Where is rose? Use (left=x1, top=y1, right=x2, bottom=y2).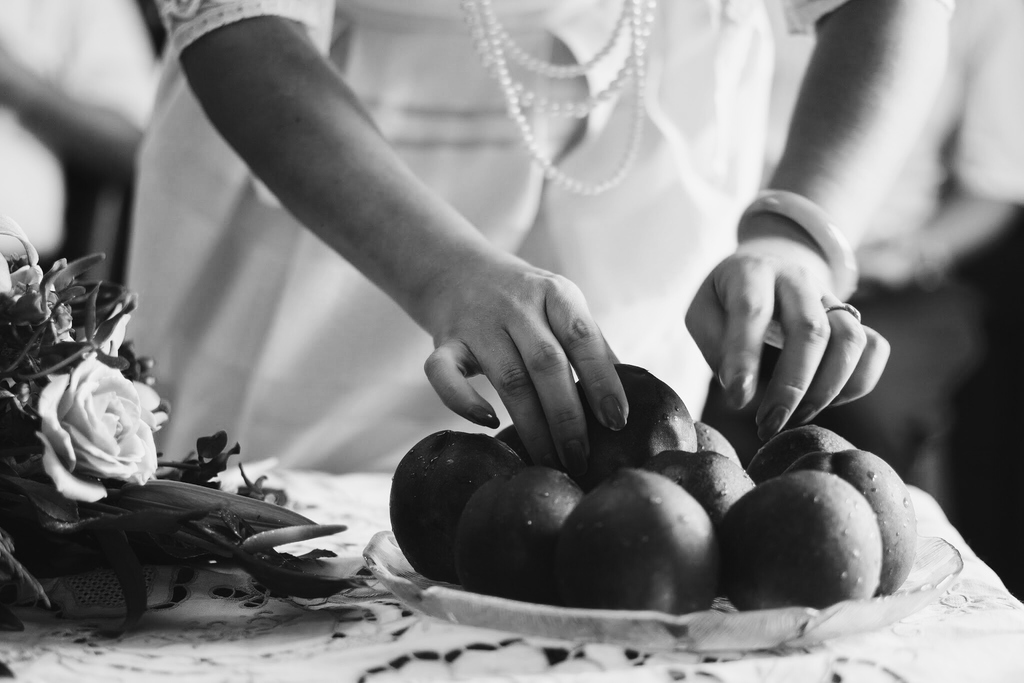
(left=33, top=355, right=173, bottom=502).
